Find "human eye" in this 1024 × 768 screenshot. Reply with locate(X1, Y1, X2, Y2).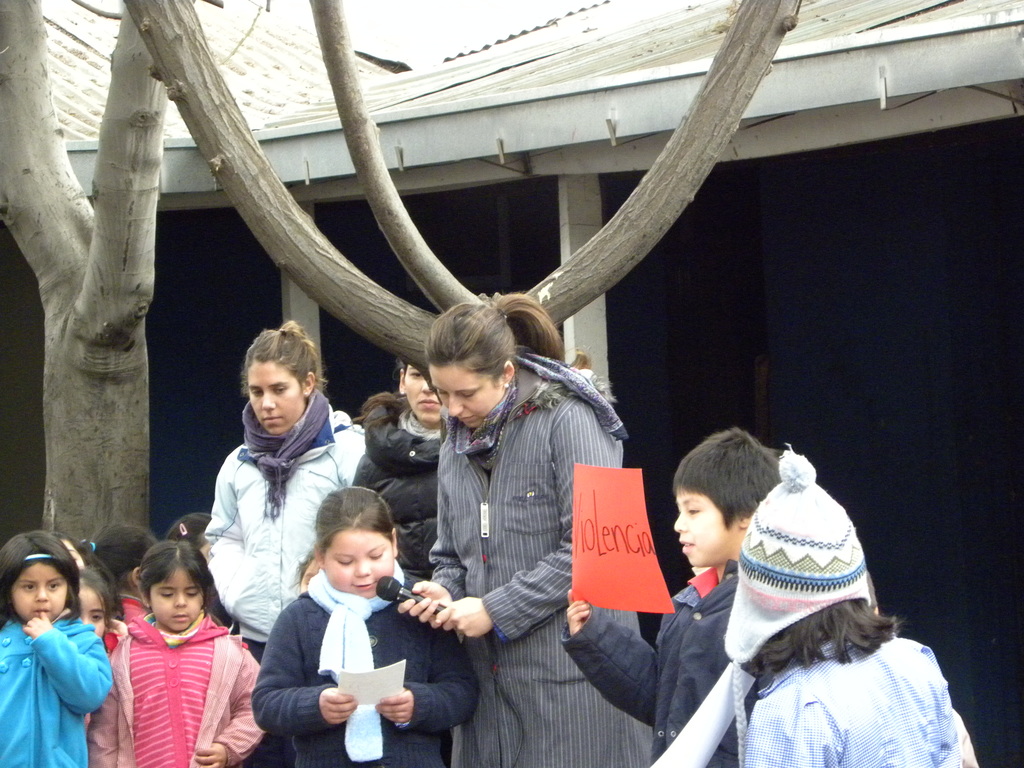
locate(271, 385, 289, 394).
